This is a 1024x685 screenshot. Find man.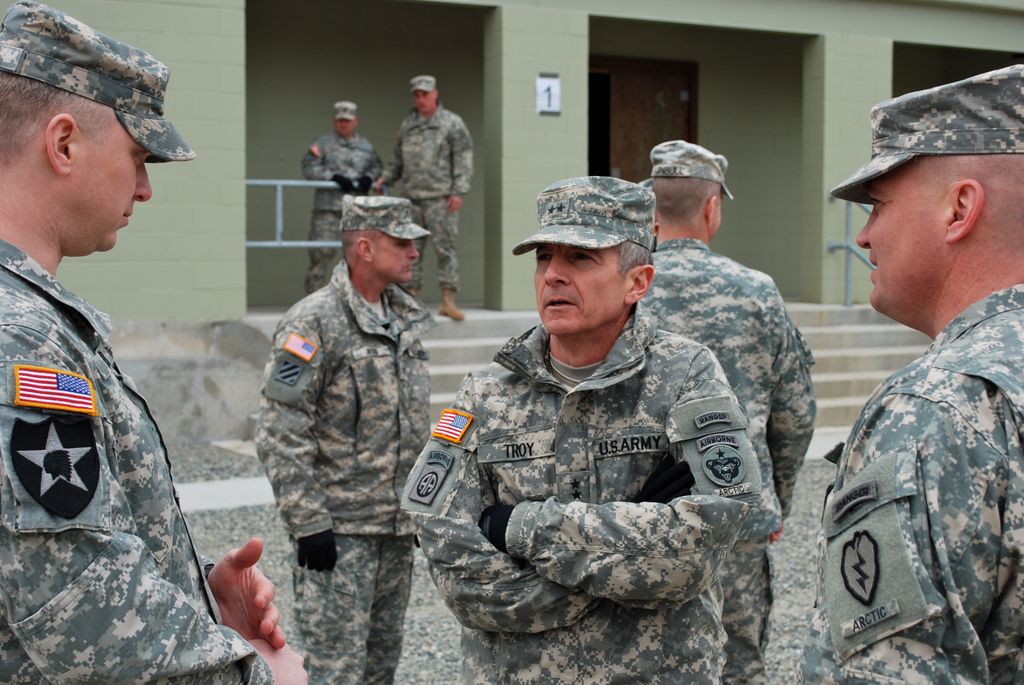
Bounding box: (637,134,822,684).
